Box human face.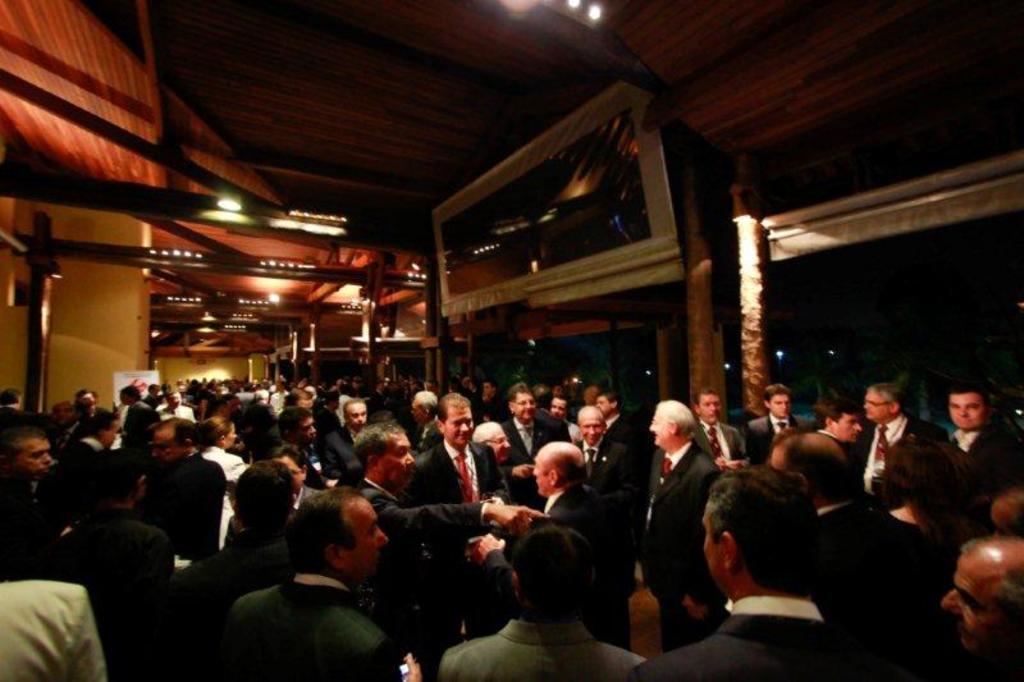
[383,431,415,481].
